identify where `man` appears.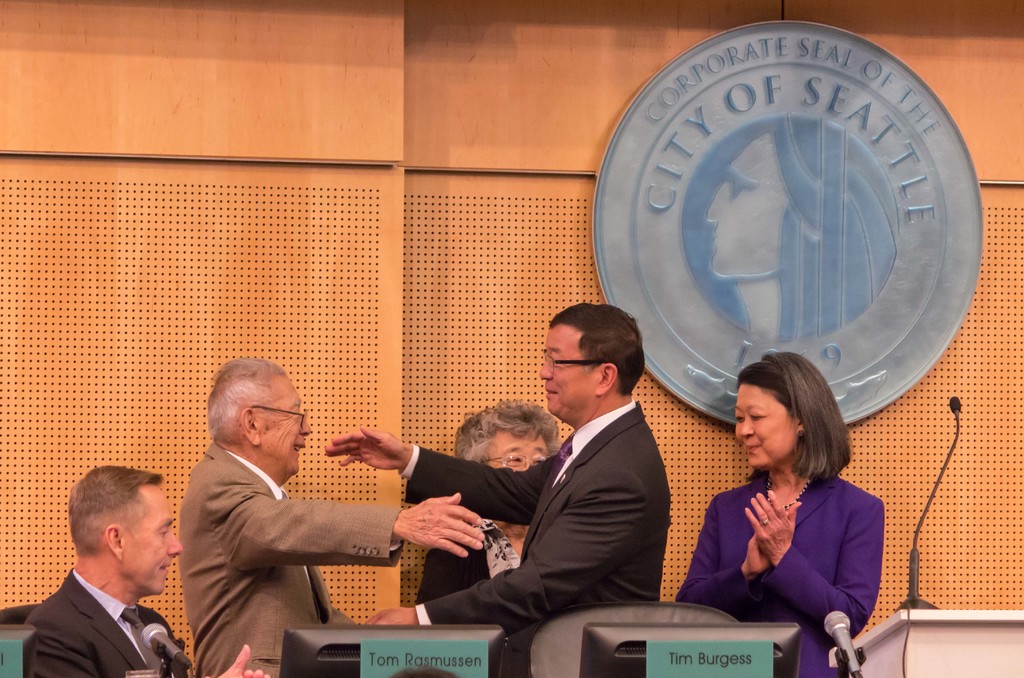
Appears at 179, 355, 484, 677.
